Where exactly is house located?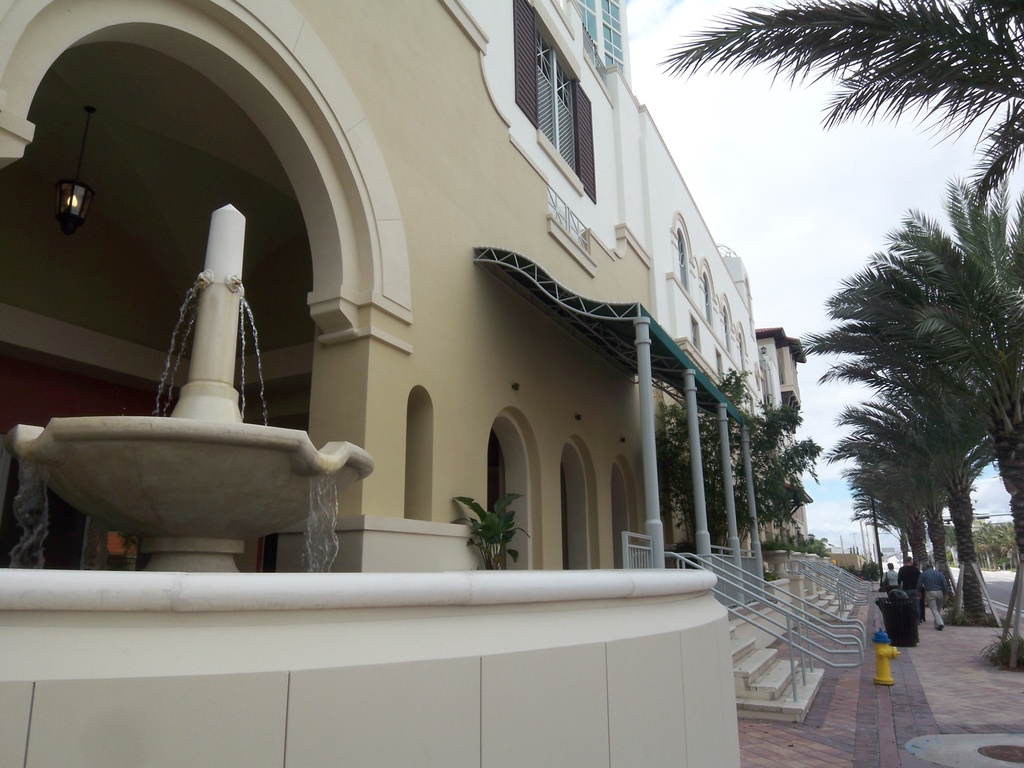
Its bounding box is (x1=0, y1=0, x2=877, y2=767).
